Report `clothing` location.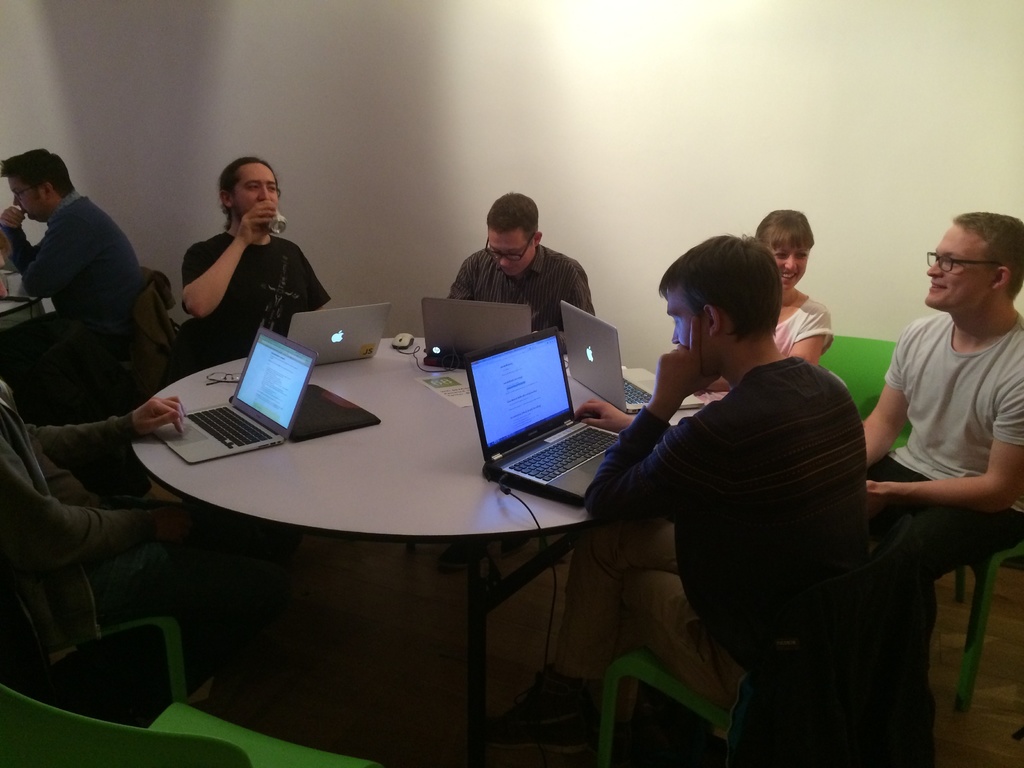
Report: rect(573, 278, 903, 719).
